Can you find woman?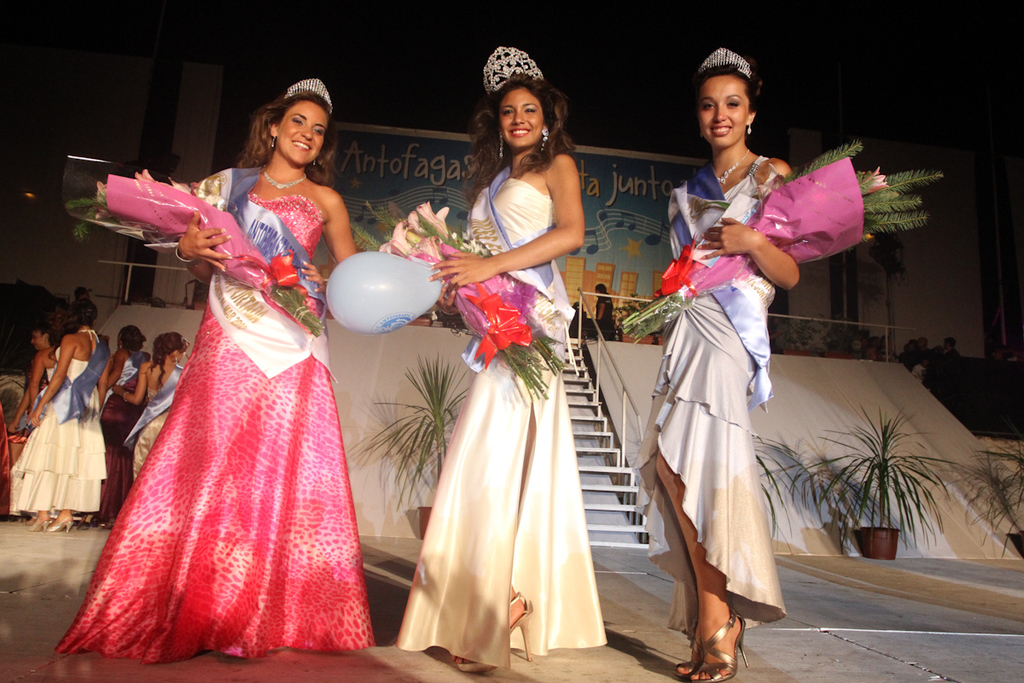
Yes, bounding box: (x1=121, y1=330, x2=186, y2=482).
